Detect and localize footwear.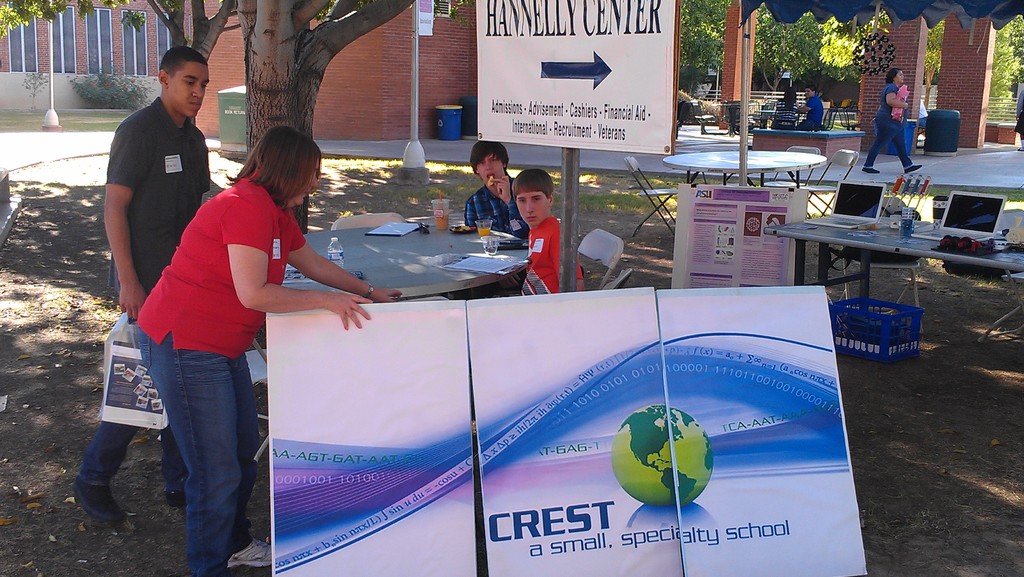
Localized at 904 159 924 173.
